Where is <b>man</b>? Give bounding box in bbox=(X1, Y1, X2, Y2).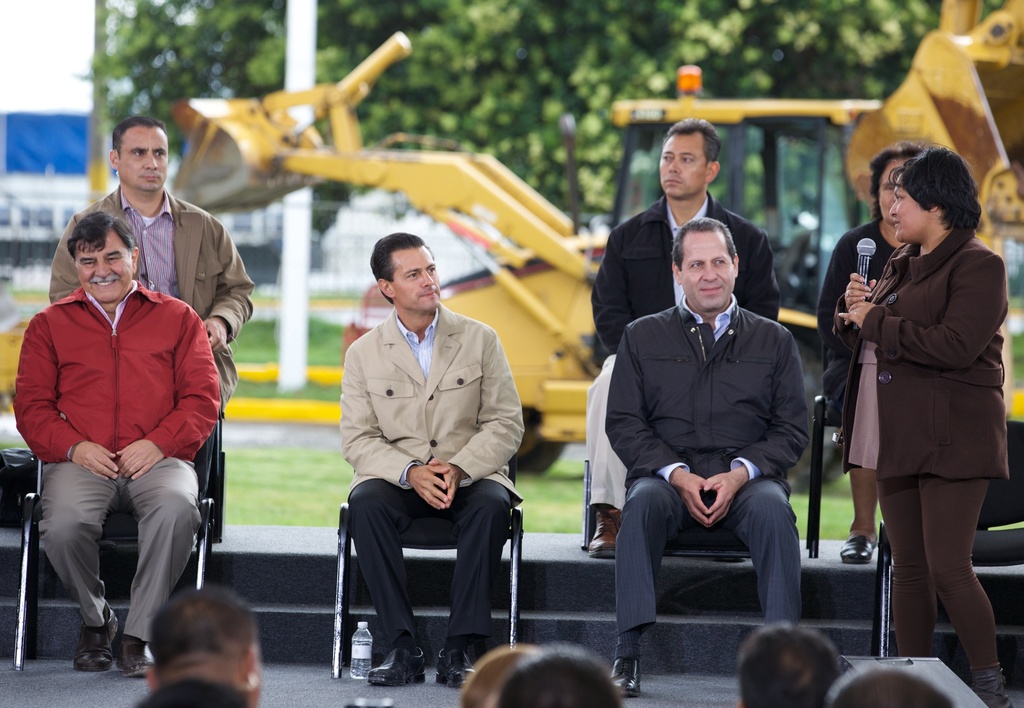
bbox=(45, 116, 254, 415).
